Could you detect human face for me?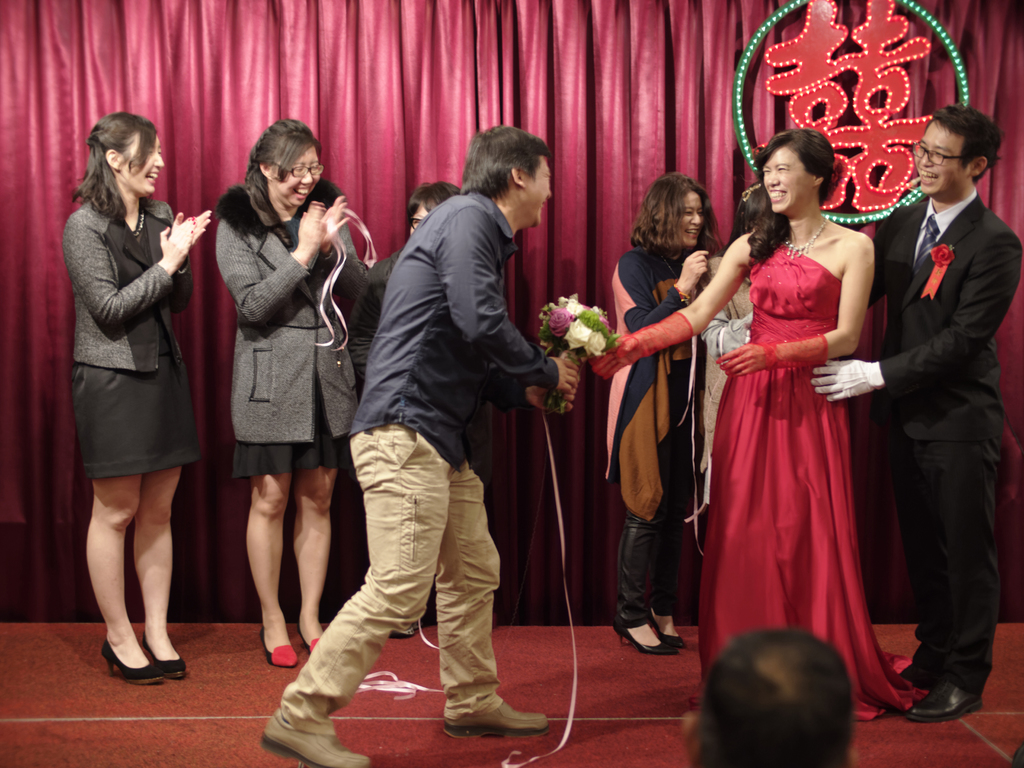
Detection result: locate(124, 131, 165, 197).
